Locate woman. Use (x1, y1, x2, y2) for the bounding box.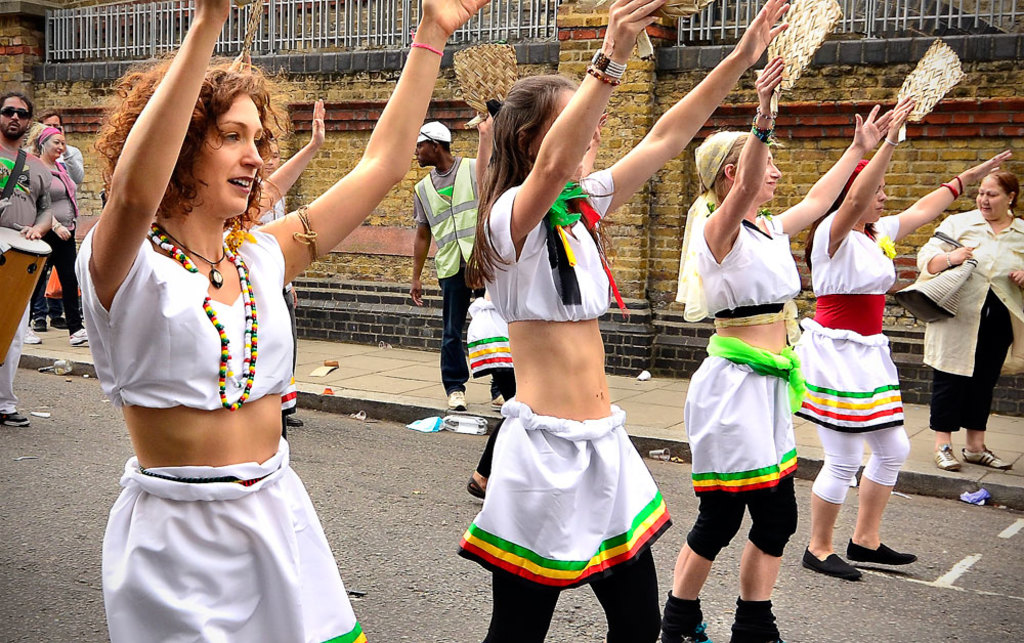
(462, 0, 786, 642).
